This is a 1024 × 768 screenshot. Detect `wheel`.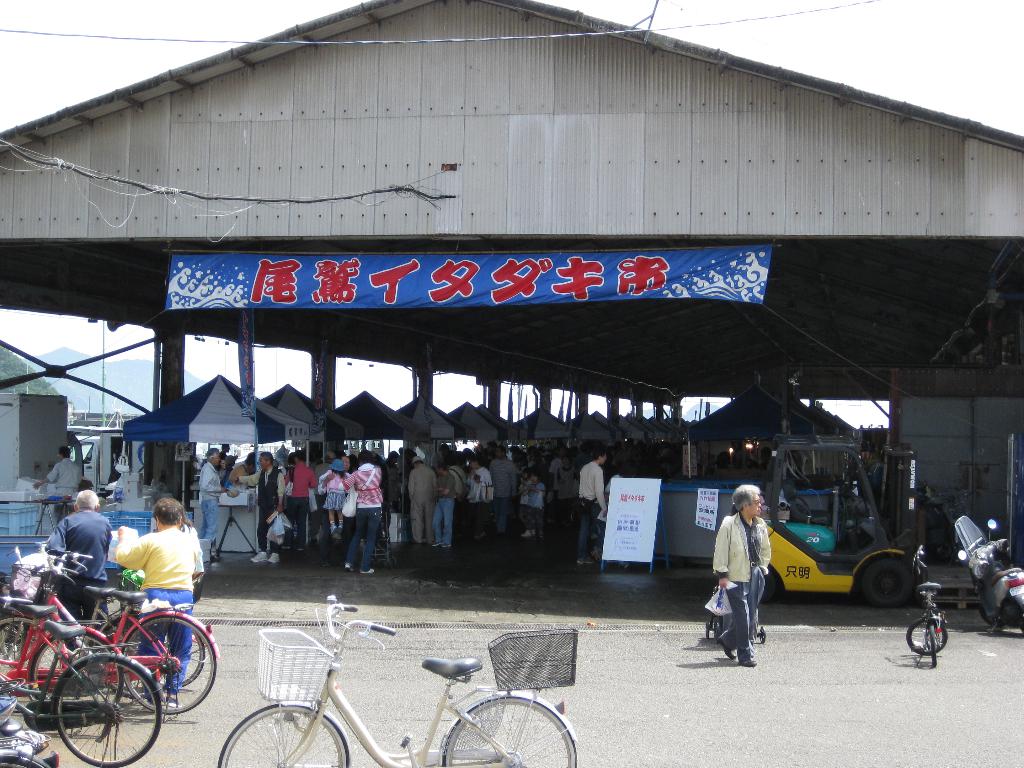
{"left": 761, "top": 623, "right": 767, "bottom": 644}.
